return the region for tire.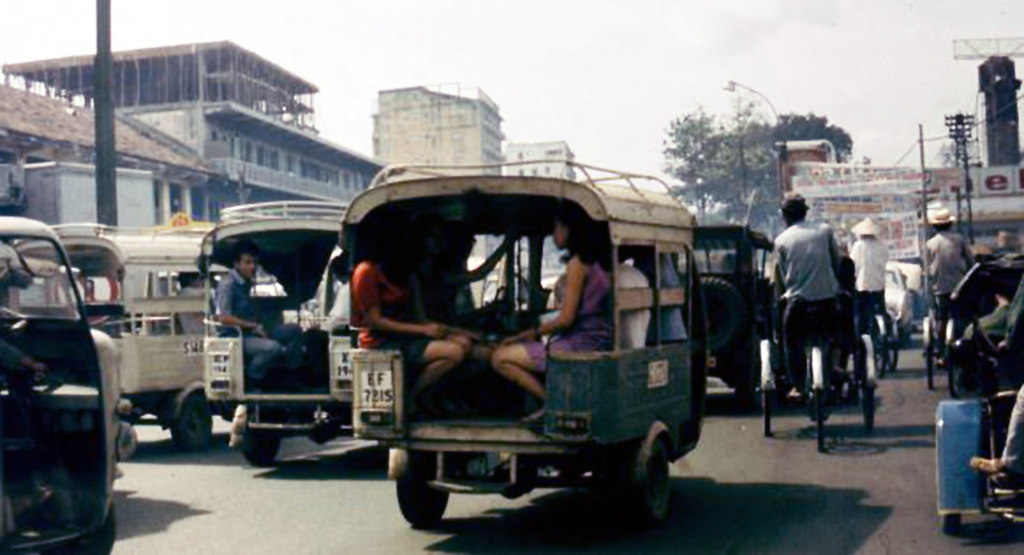
l=854, t=335, r=878, b=426.
